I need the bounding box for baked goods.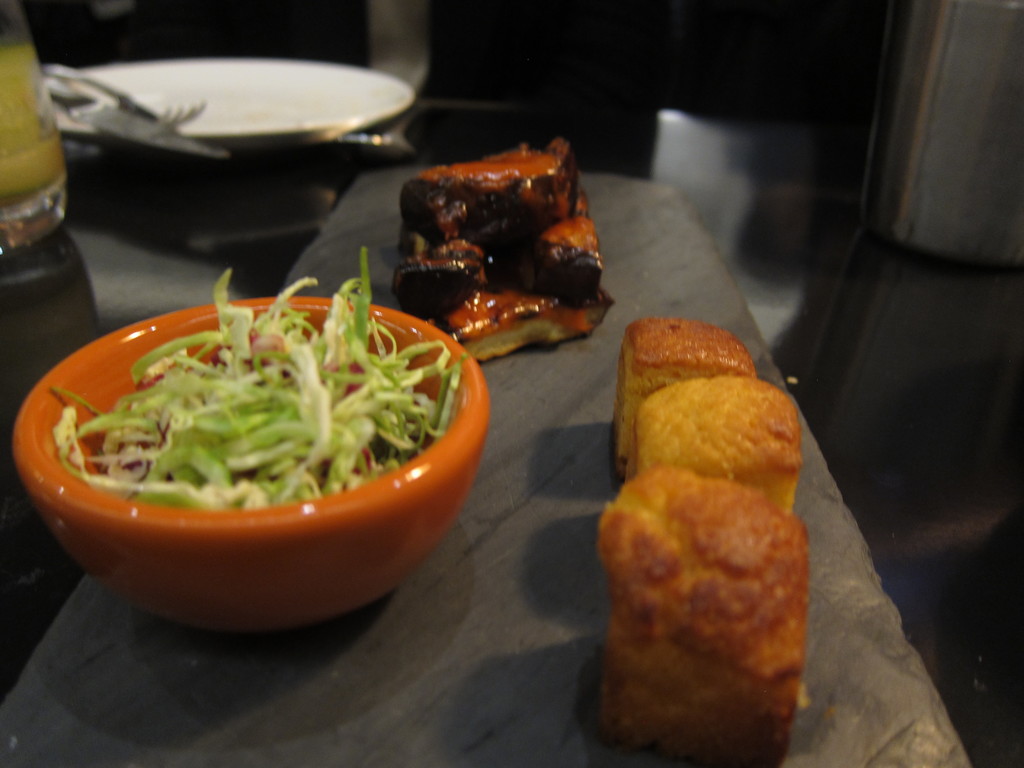
Here it is: region(584, 461, 819, 741).
